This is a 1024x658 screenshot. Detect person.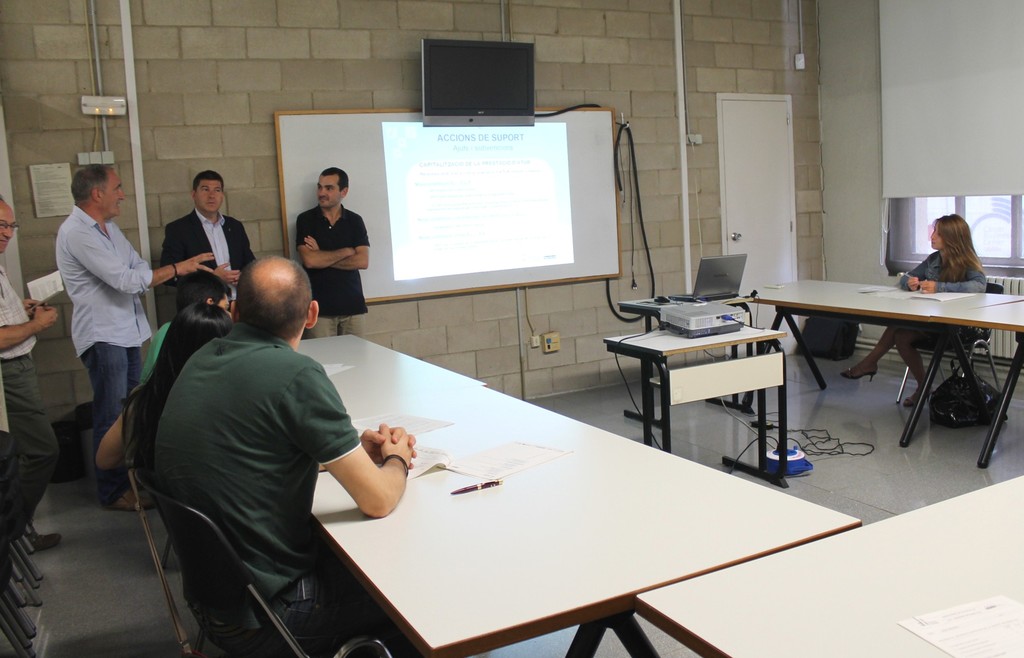
BBox(292, 154, 366, 332).
